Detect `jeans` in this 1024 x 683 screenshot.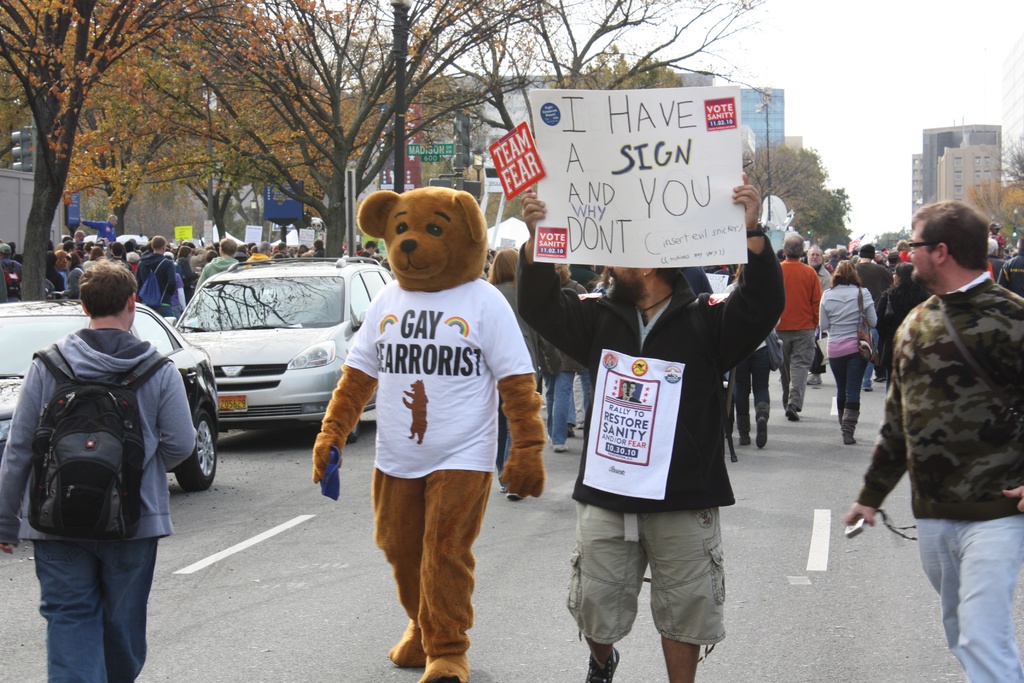
Detection: 772:326:810:422.
